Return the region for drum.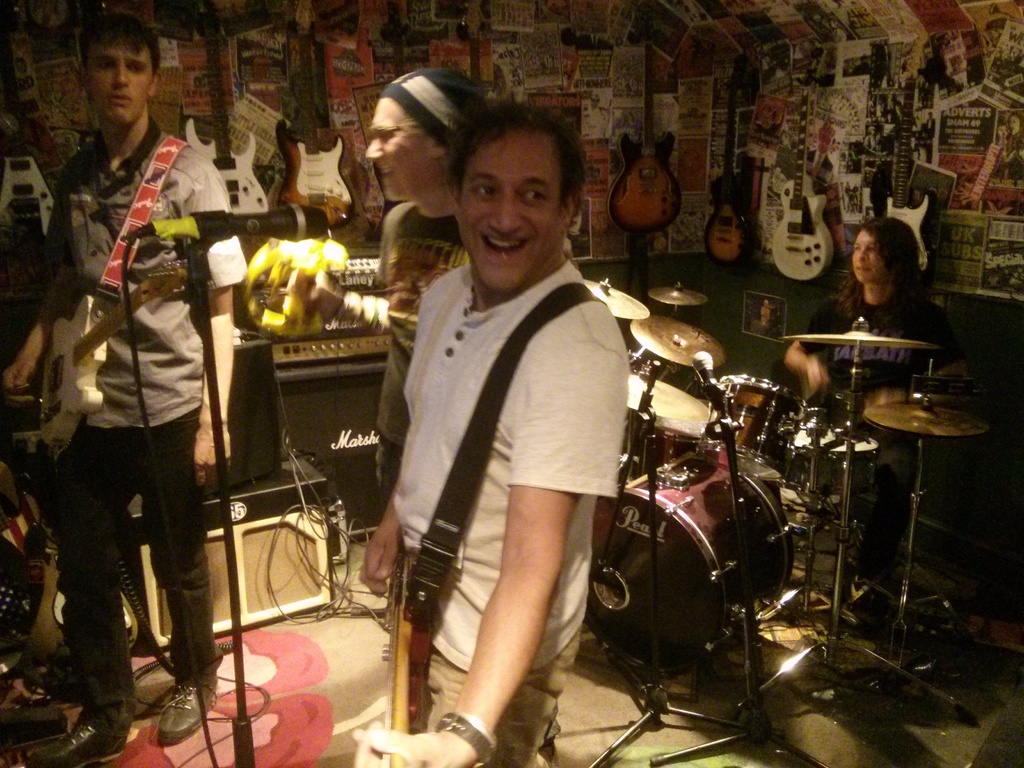
pyautogui.locateOnScreen(591, 456, 790, 665).
